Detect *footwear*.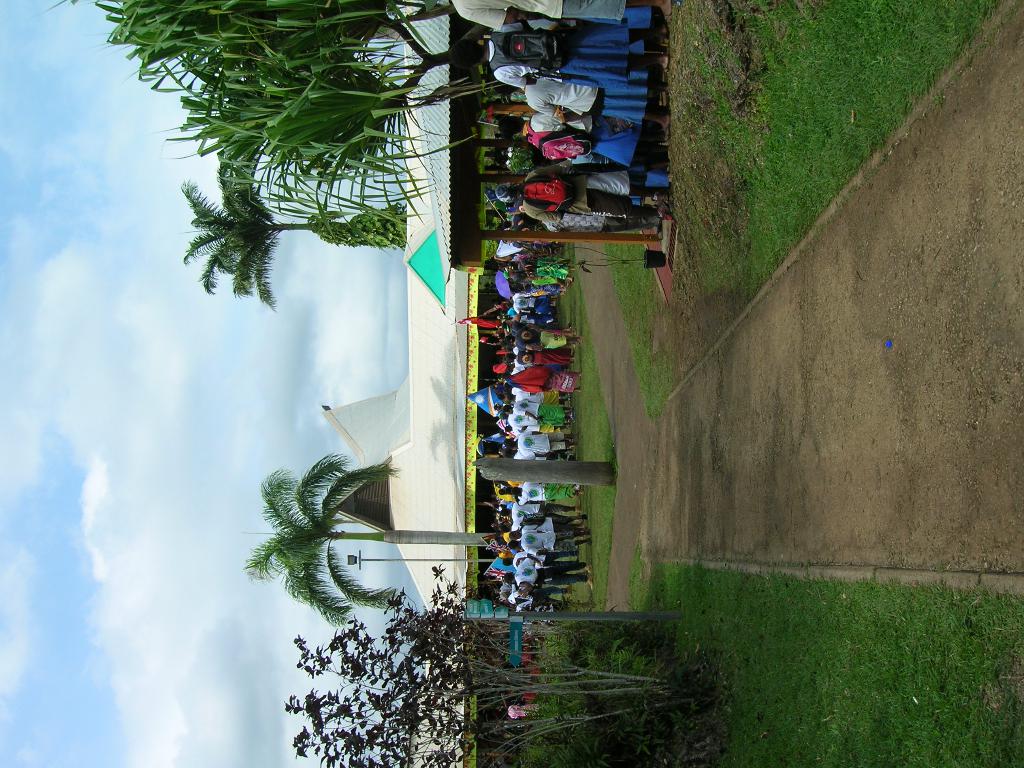
Detected at Rect(570, 409, 575, 421).
